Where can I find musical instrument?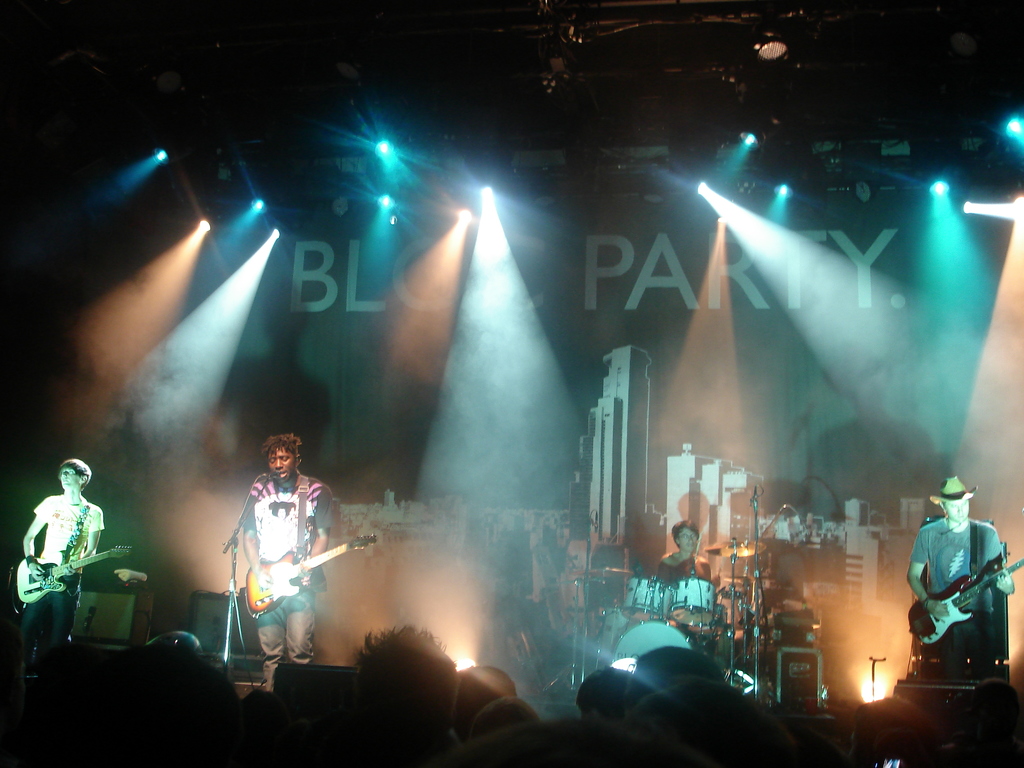
You can find it at box(15, 544, 132, 607).
